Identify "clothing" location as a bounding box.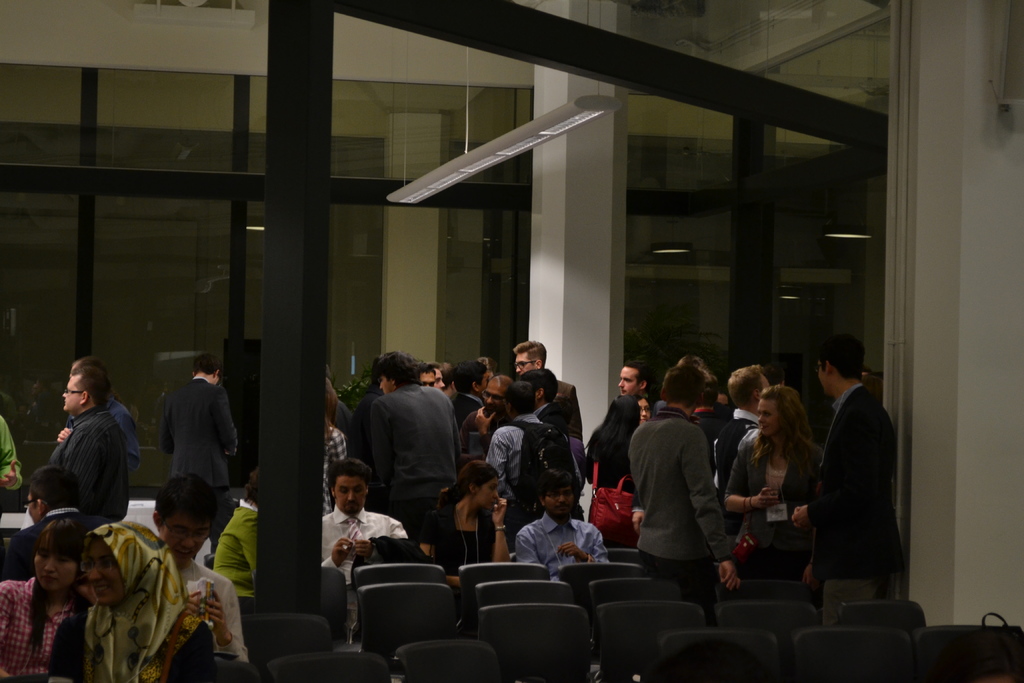
crop(0, 577, 79, 682).
